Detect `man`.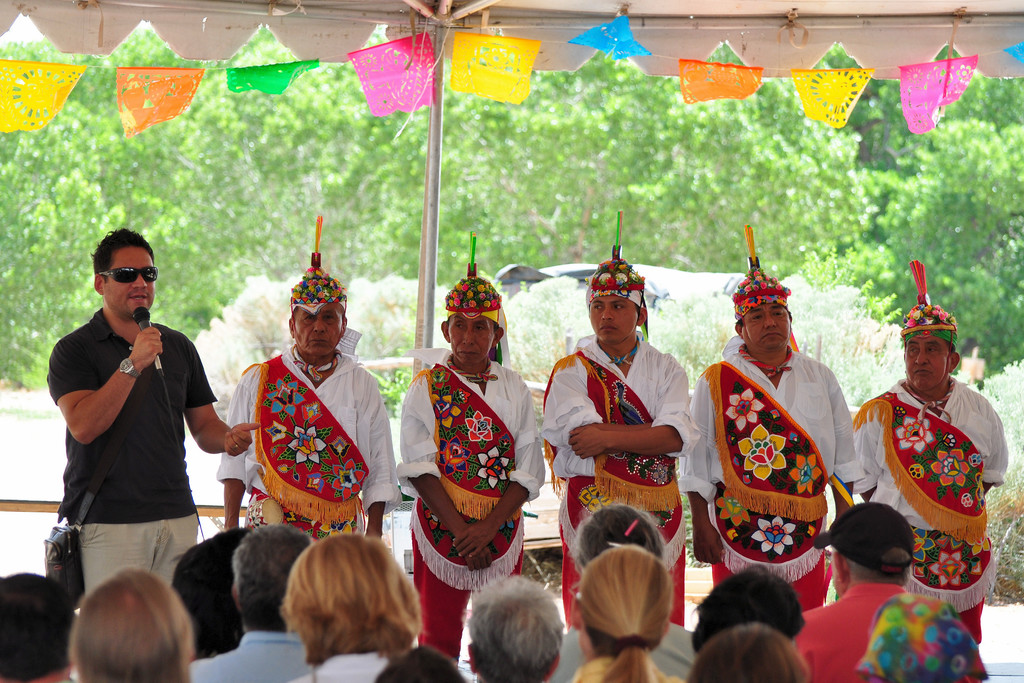
Detected at {"left": 541, "top": 252, "right": 711, "bottom": 629}.
